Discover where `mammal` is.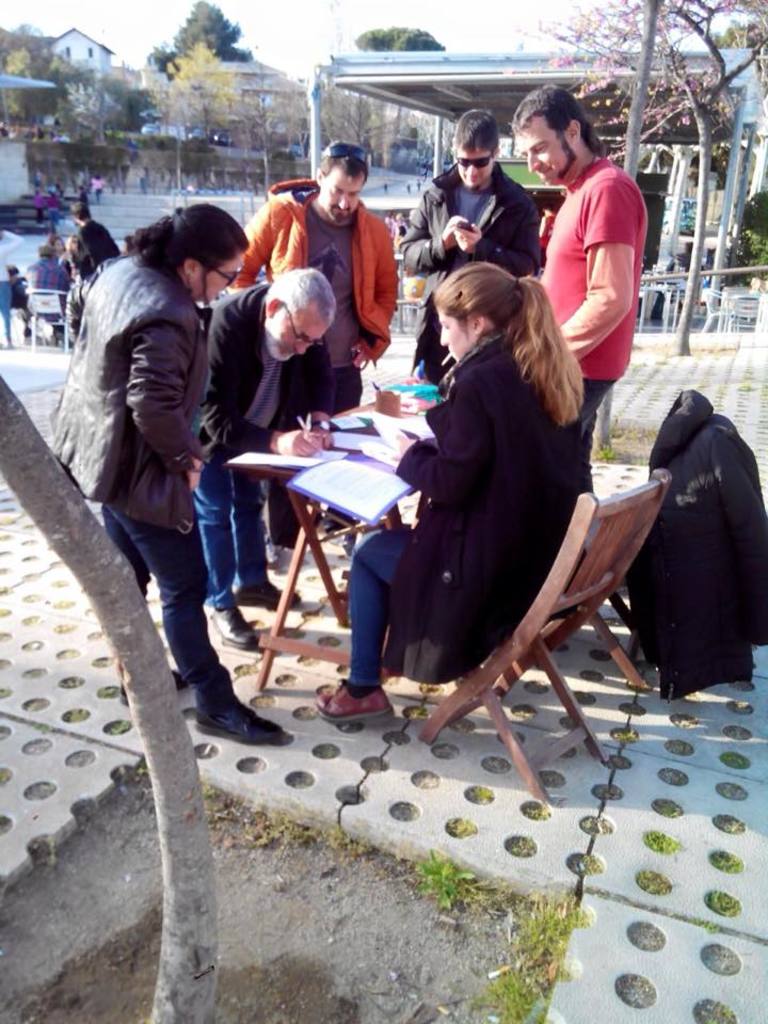
Discovered at left=195, top=267, right=336, bottom=654.
